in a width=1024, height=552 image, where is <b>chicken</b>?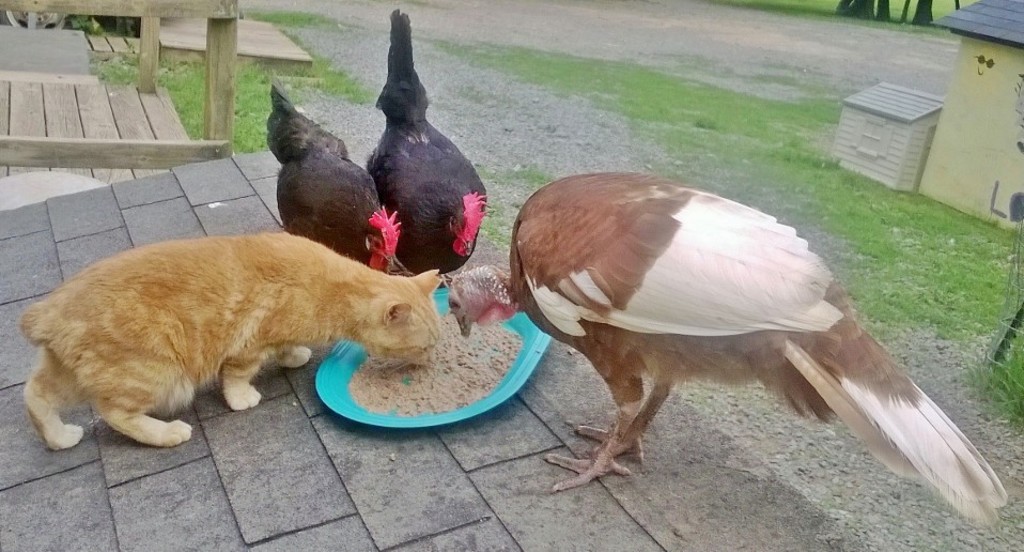
361,1,486,283.
